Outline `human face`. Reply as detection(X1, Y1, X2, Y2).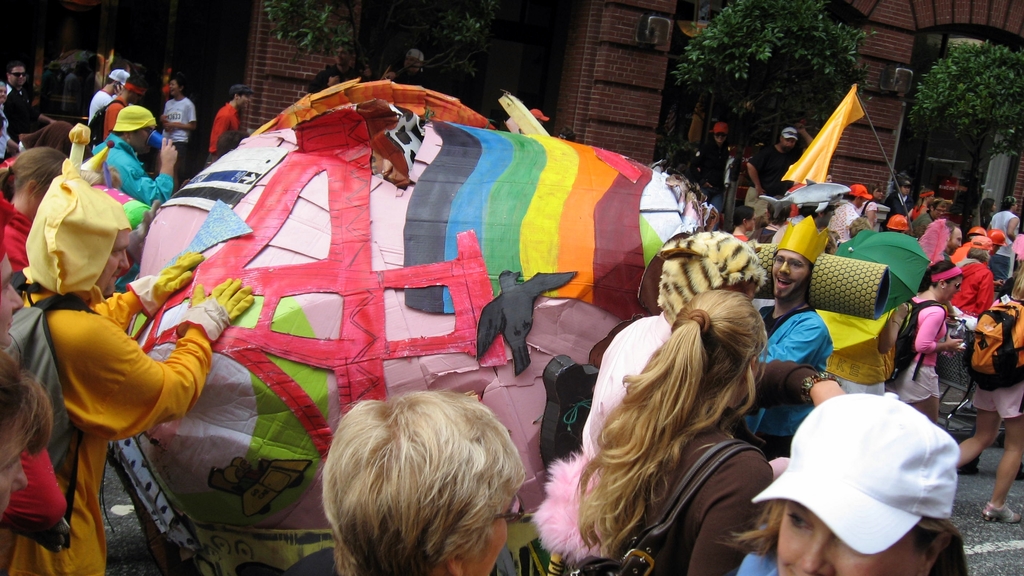
detection(0, 253, 24, 349).
